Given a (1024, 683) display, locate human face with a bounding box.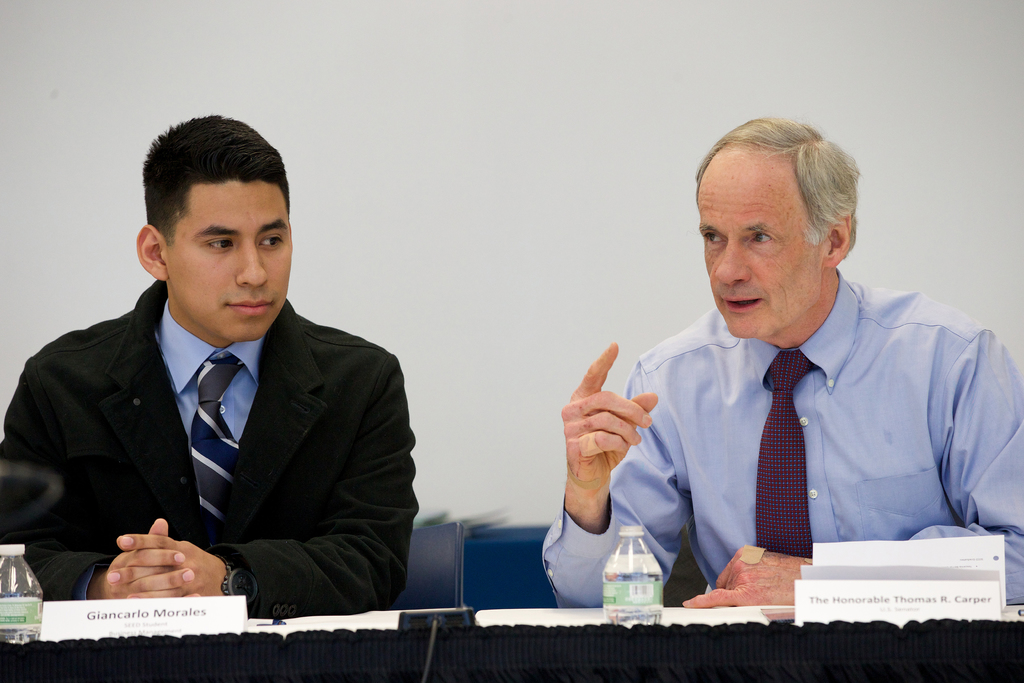
Located: box(164, 181, 293, 338).
